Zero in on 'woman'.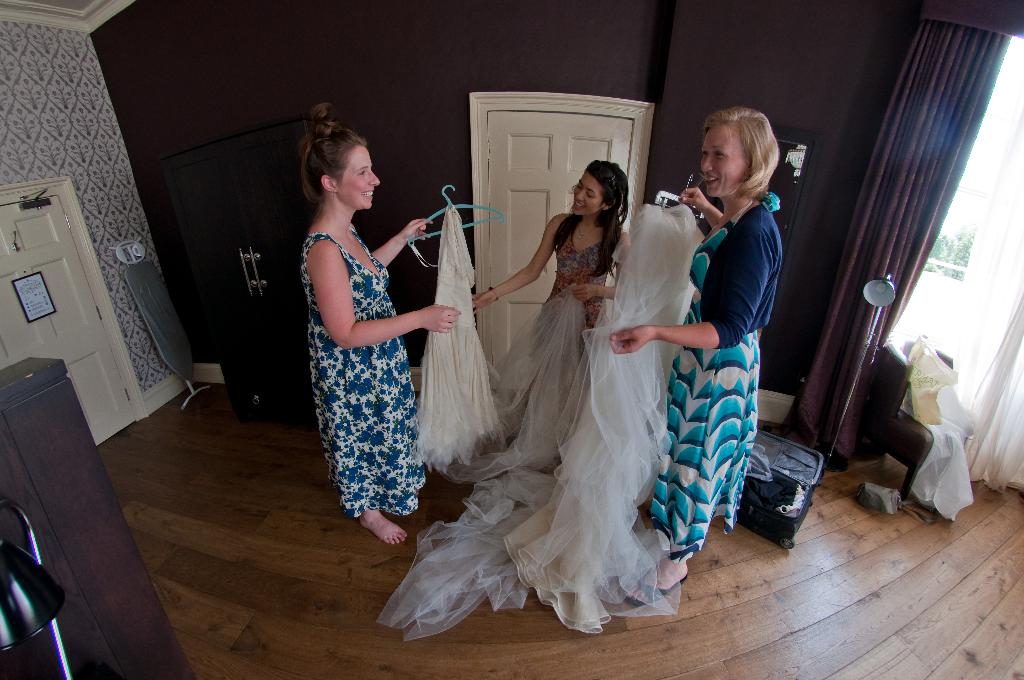
Zeroed in: region(609, 109, 781, 609).
